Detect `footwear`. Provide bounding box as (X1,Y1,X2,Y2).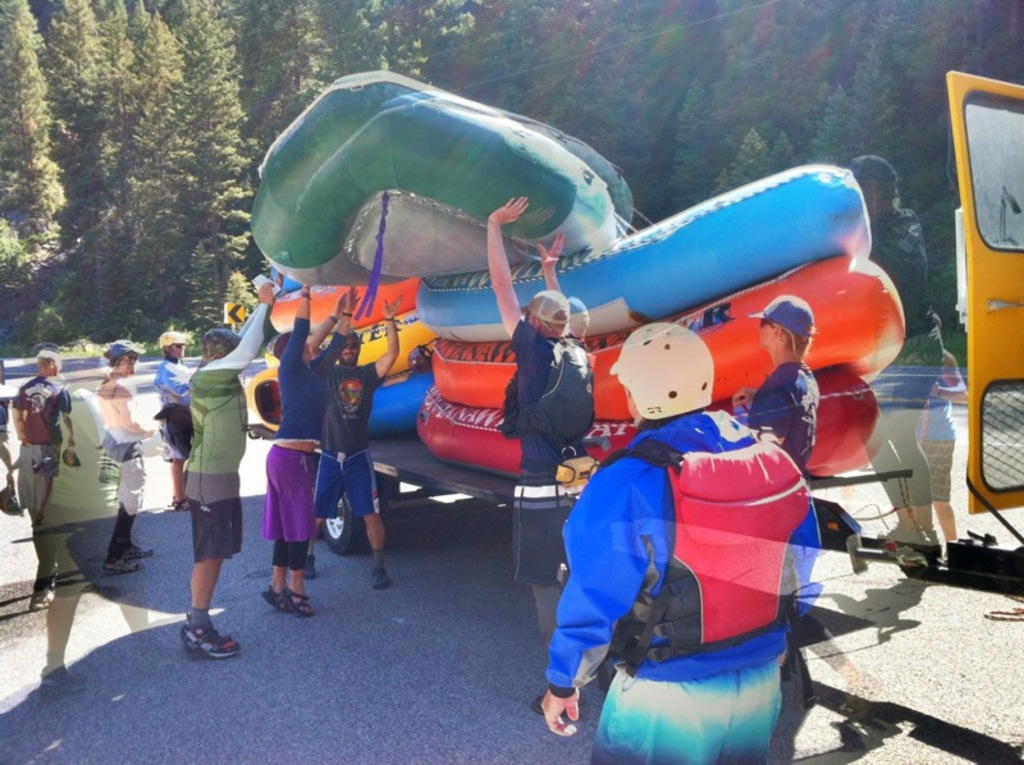
(104,559,134,573).
